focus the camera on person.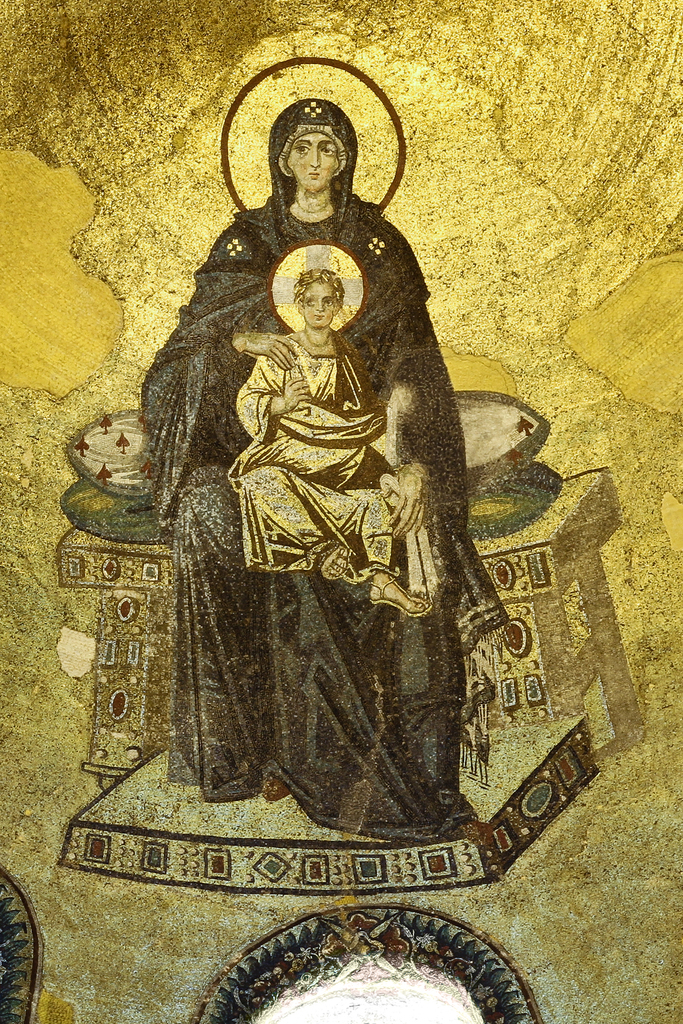
Focus region: bbox=[142, 97, 510, 839].
